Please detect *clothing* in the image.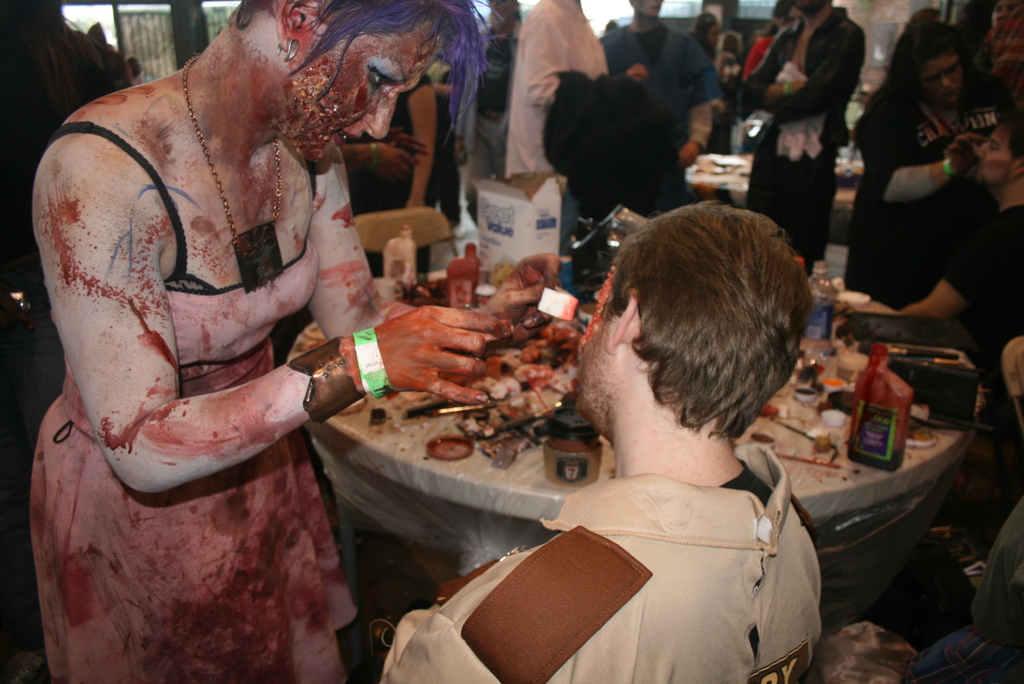
bbox=[8, 117, 371, 683].
